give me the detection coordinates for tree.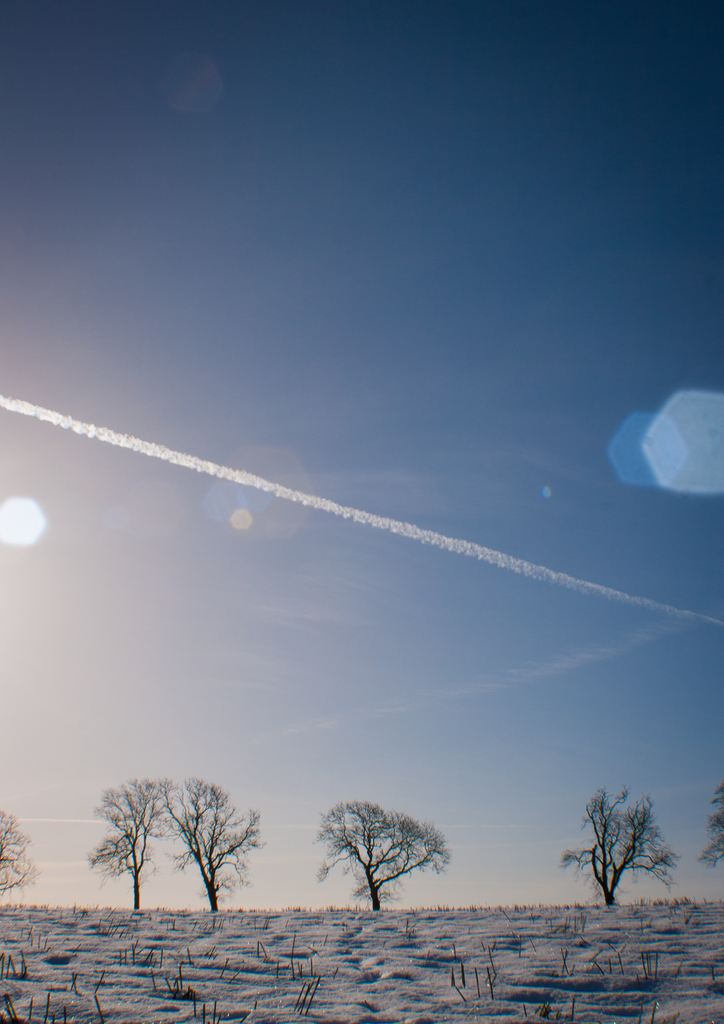
[left=554, top=784, right=680, bottom=908].
